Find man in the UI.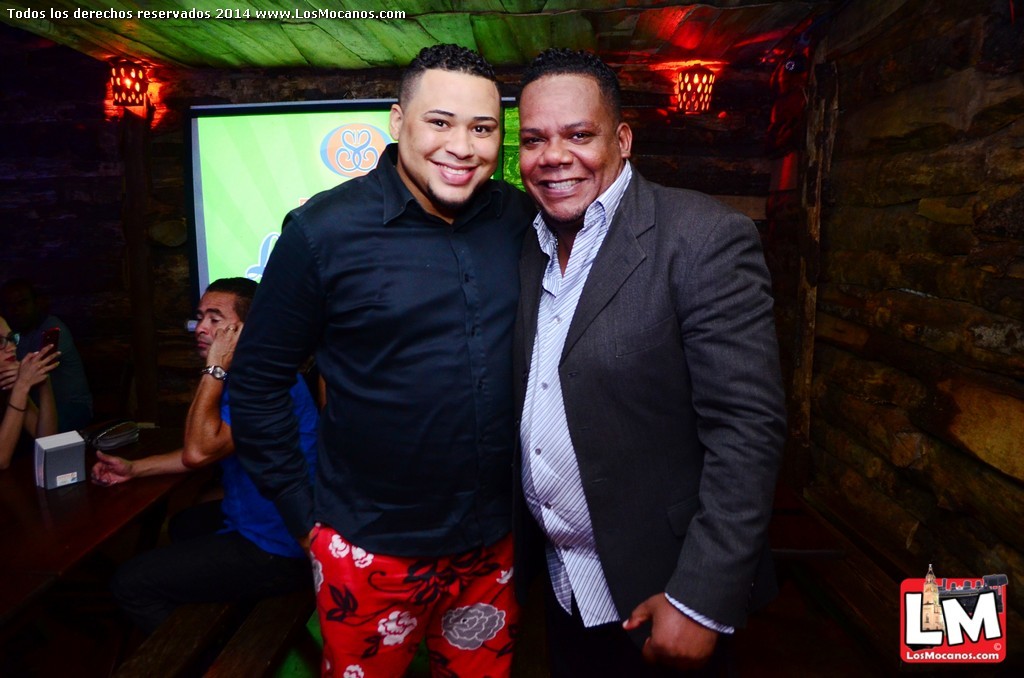
UI element at 0,303,68,472.
